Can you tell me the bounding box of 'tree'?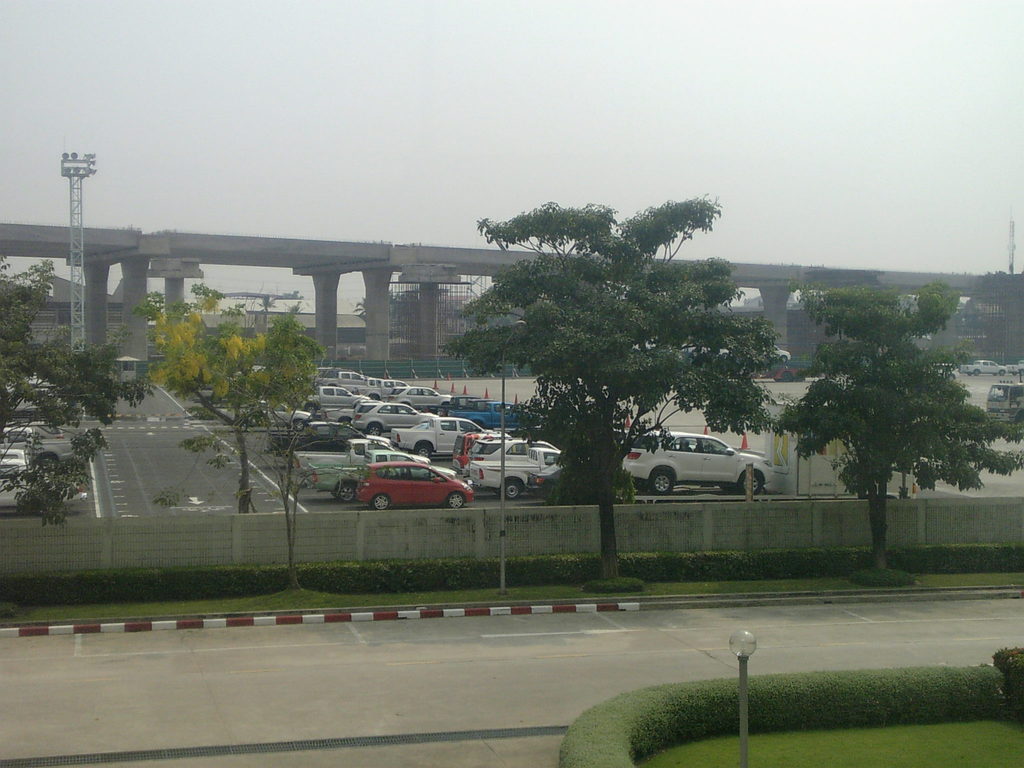
<box>457,182,773,596</box>.
